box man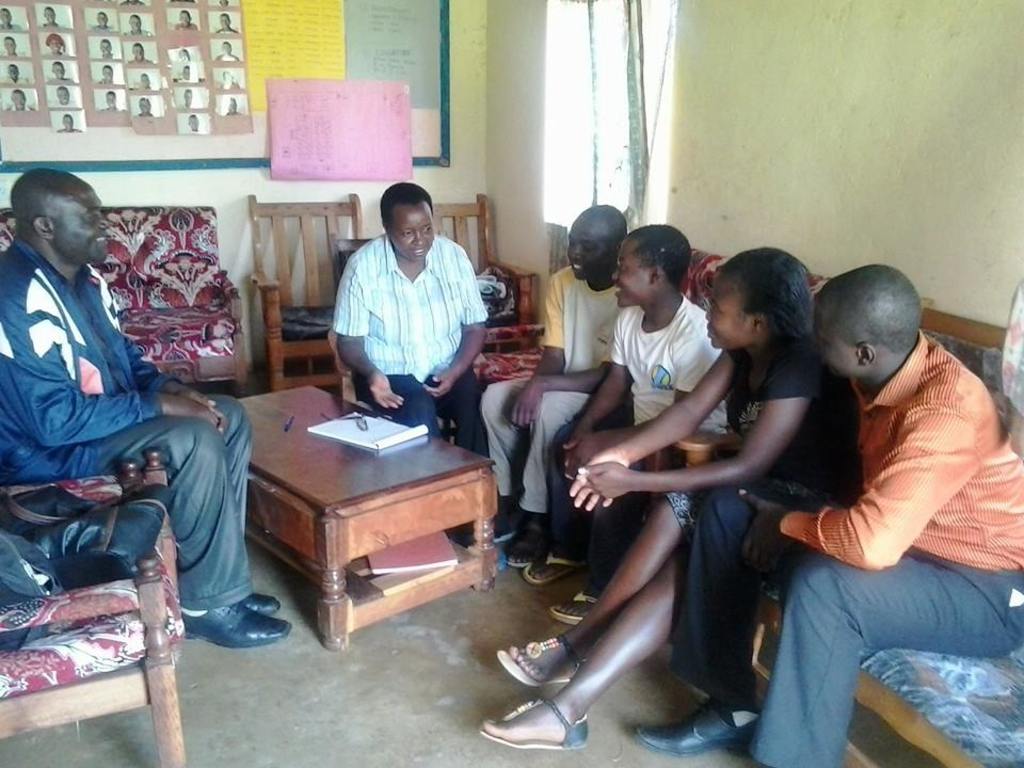
<region>4, 65, 28, 81</region>
